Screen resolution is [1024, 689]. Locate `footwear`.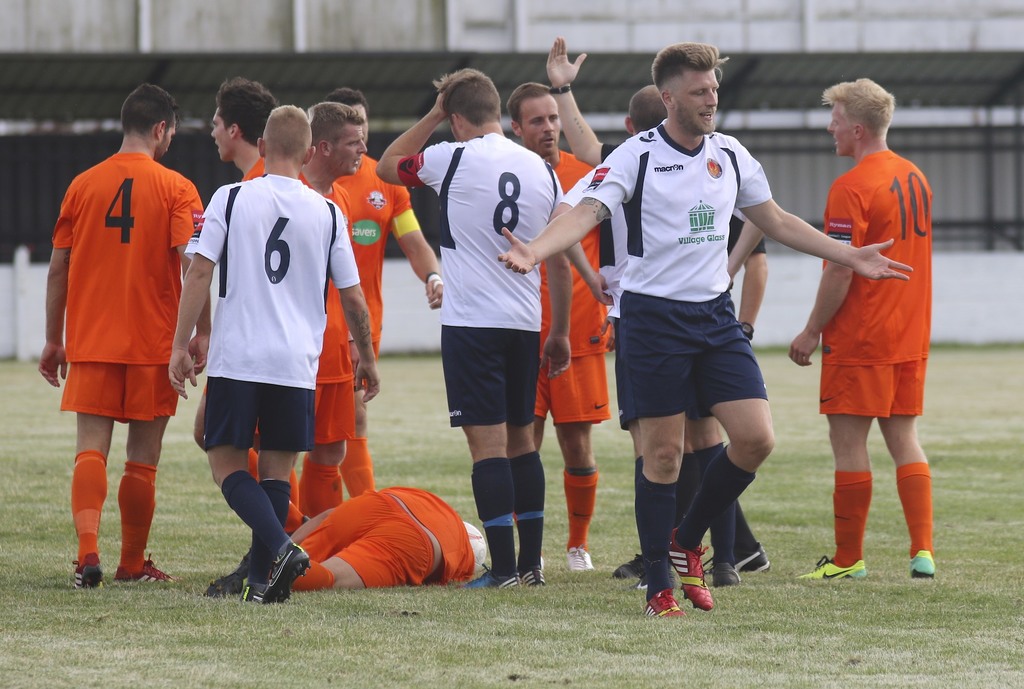
box=[566, 543, 596, 576].
